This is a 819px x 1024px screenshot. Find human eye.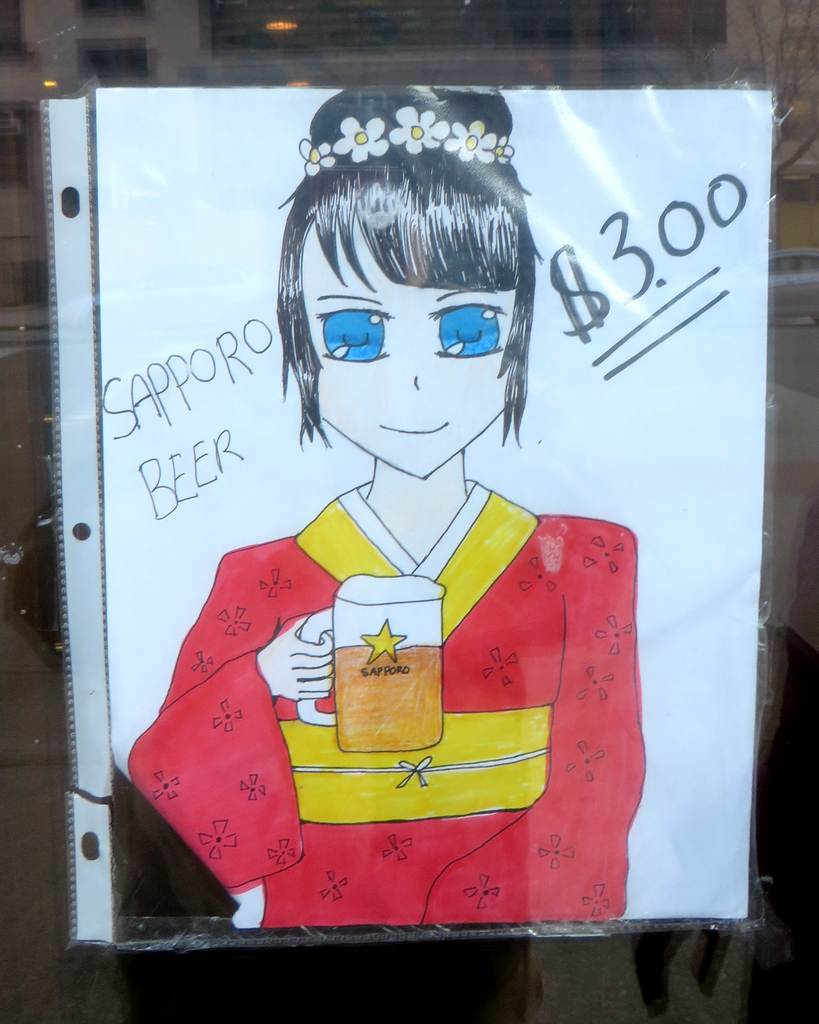
Bounding box: detection(425, 292, 503, 357).
